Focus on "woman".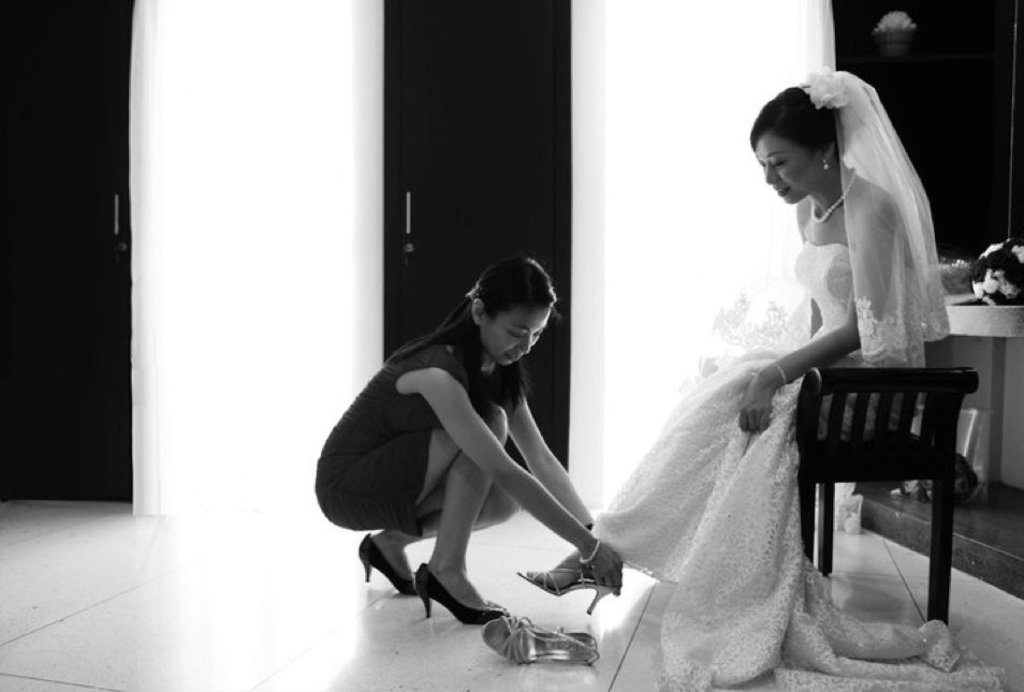
Focused at 488,109,936,662.
